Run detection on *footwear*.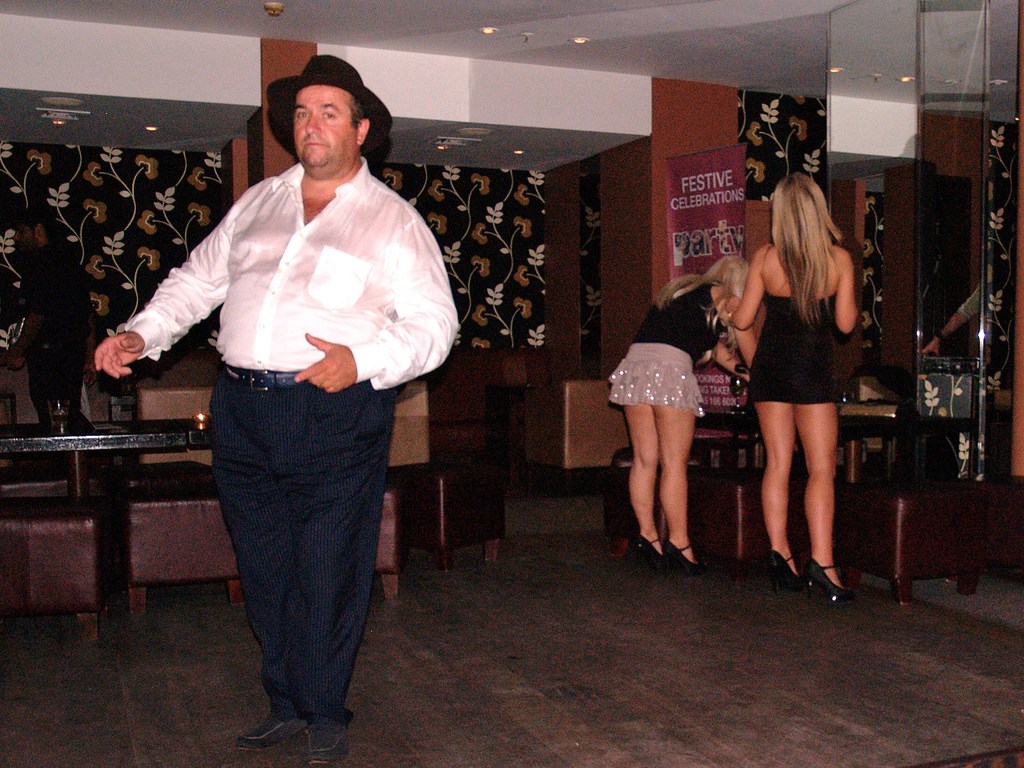
Result: {"left": 762, "top": 550, "right": 804, "bottom": 596}.
